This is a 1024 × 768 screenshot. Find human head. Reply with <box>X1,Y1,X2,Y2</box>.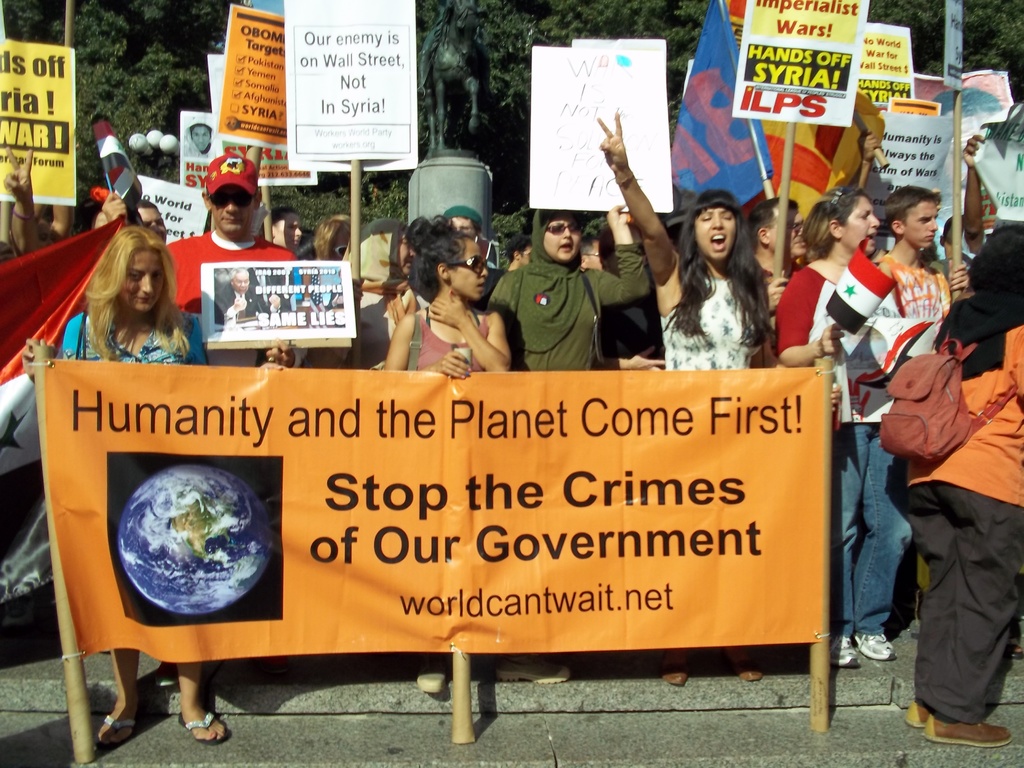
<box>136,200,165,239</box>.
